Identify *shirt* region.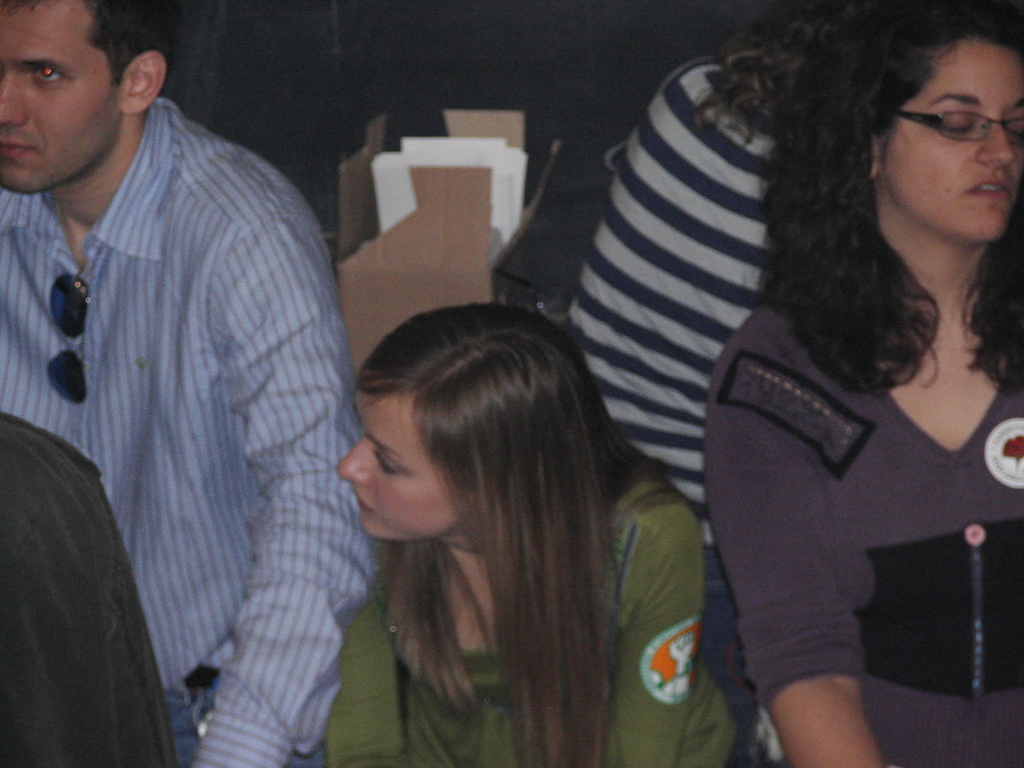
Region: crop(0, 61, 368, 717).
